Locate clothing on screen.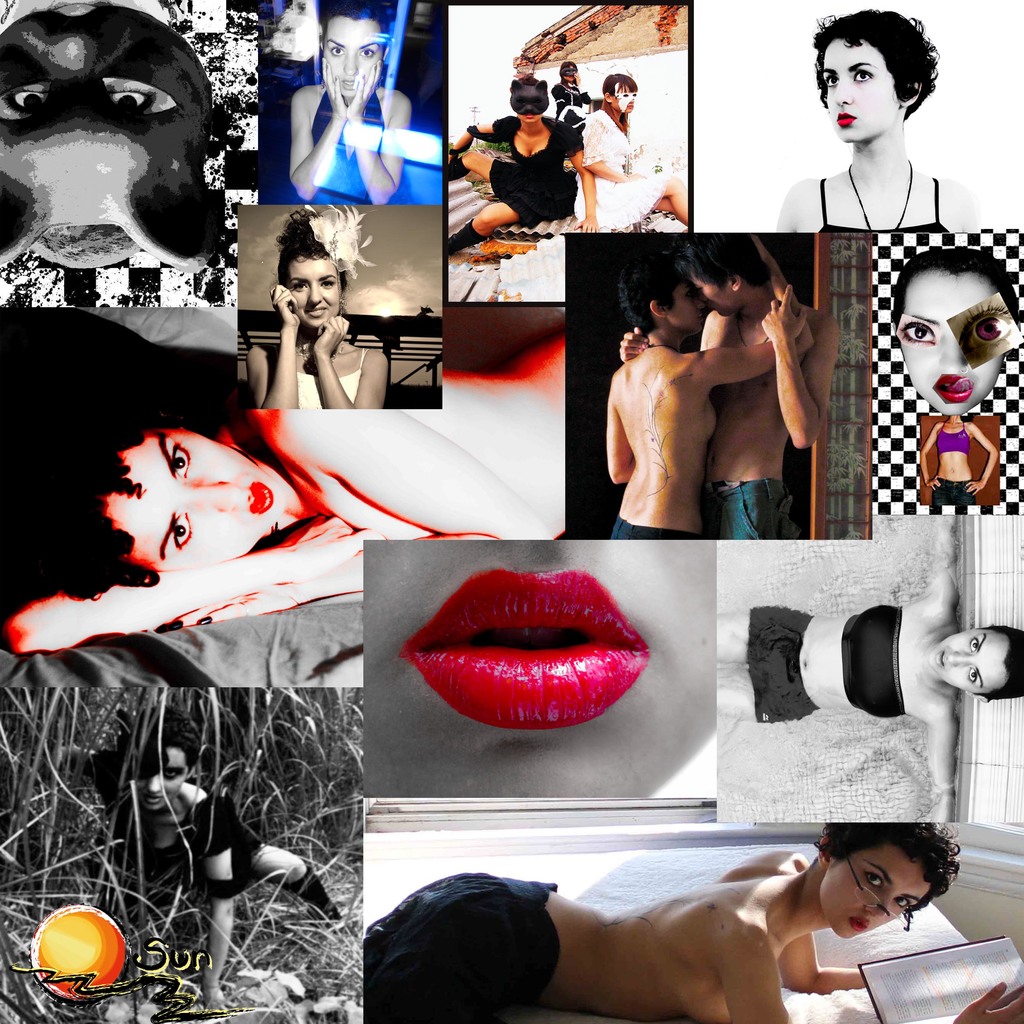
On screen at pyautogui.locateOnScreen(701, 473, 788, 541).
